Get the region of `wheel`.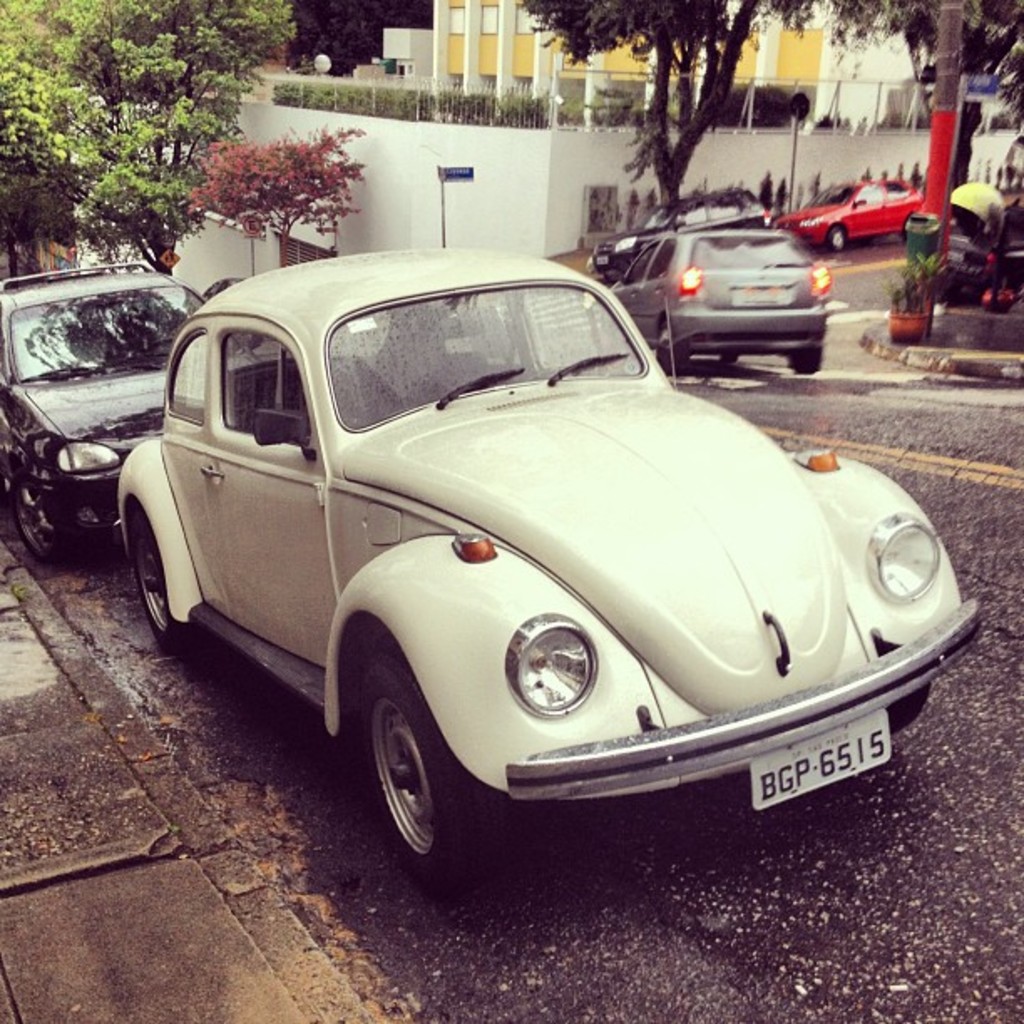
[left=887, top=679, right=925, bottom=733].
